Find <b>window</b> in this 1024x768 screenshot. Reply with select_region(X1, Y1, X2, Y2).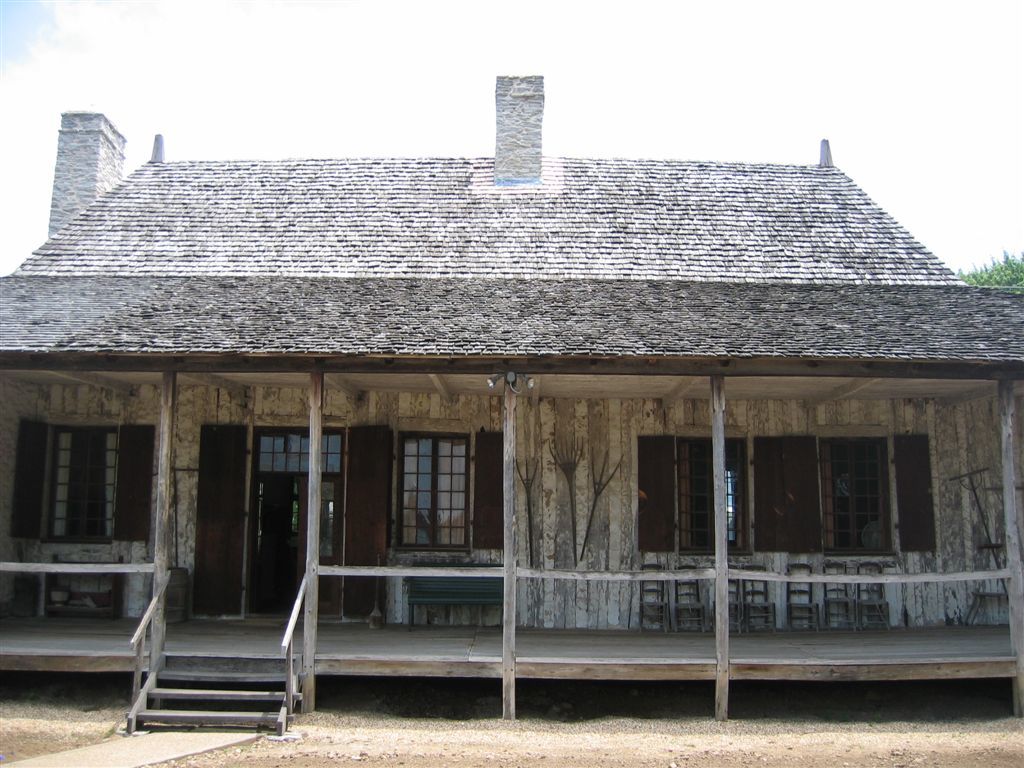
select_region(362, 430, 481, 564).
